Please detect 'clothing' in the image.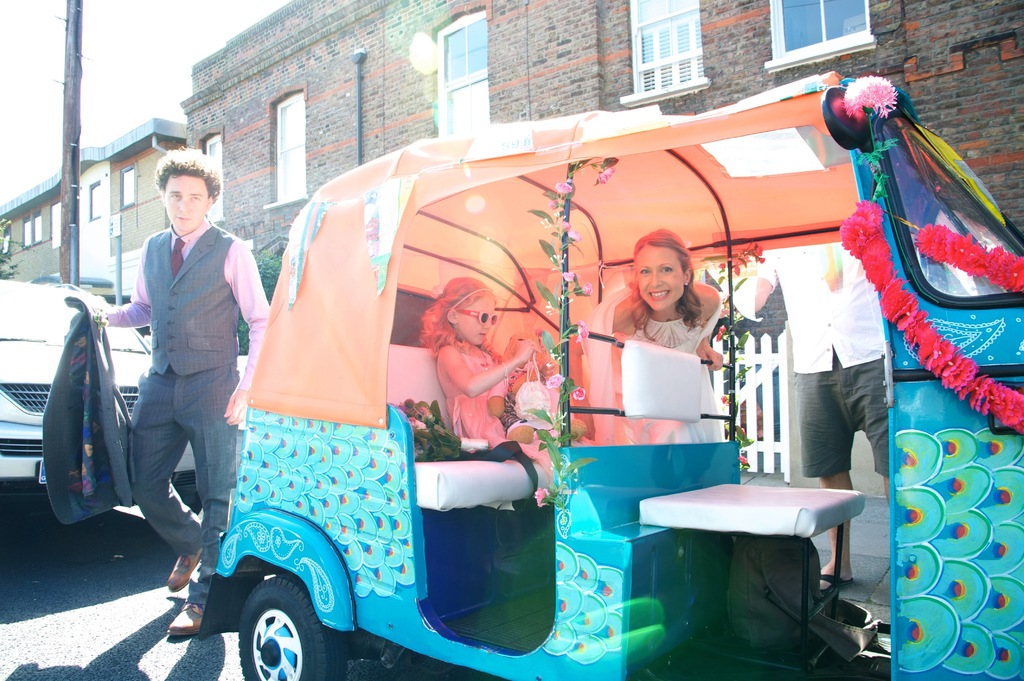
locate(769, 237, 915, 494).
